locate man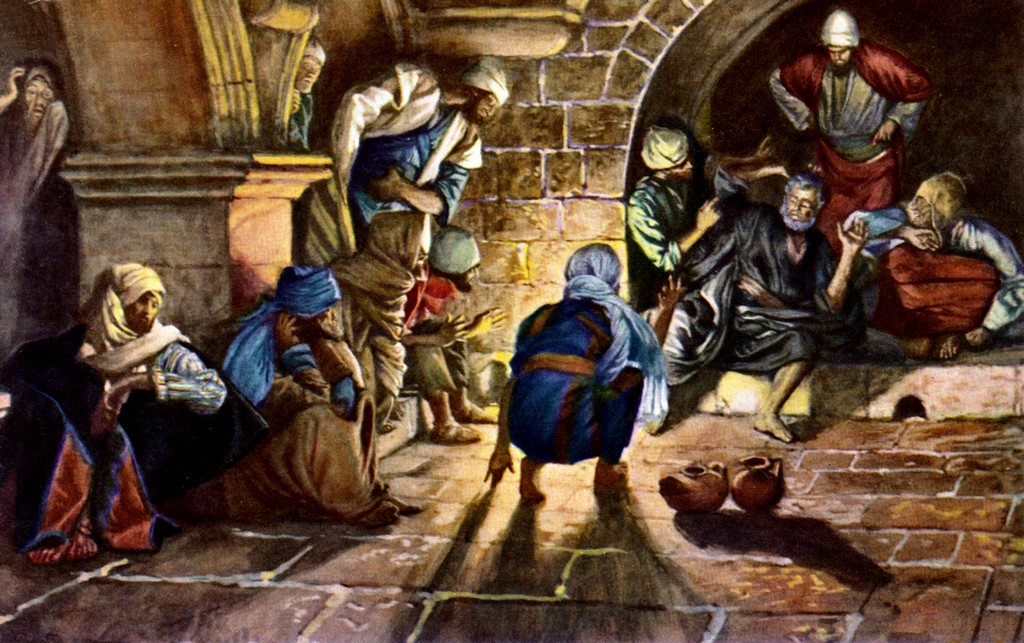
crop(629, 130, 778, 272)
